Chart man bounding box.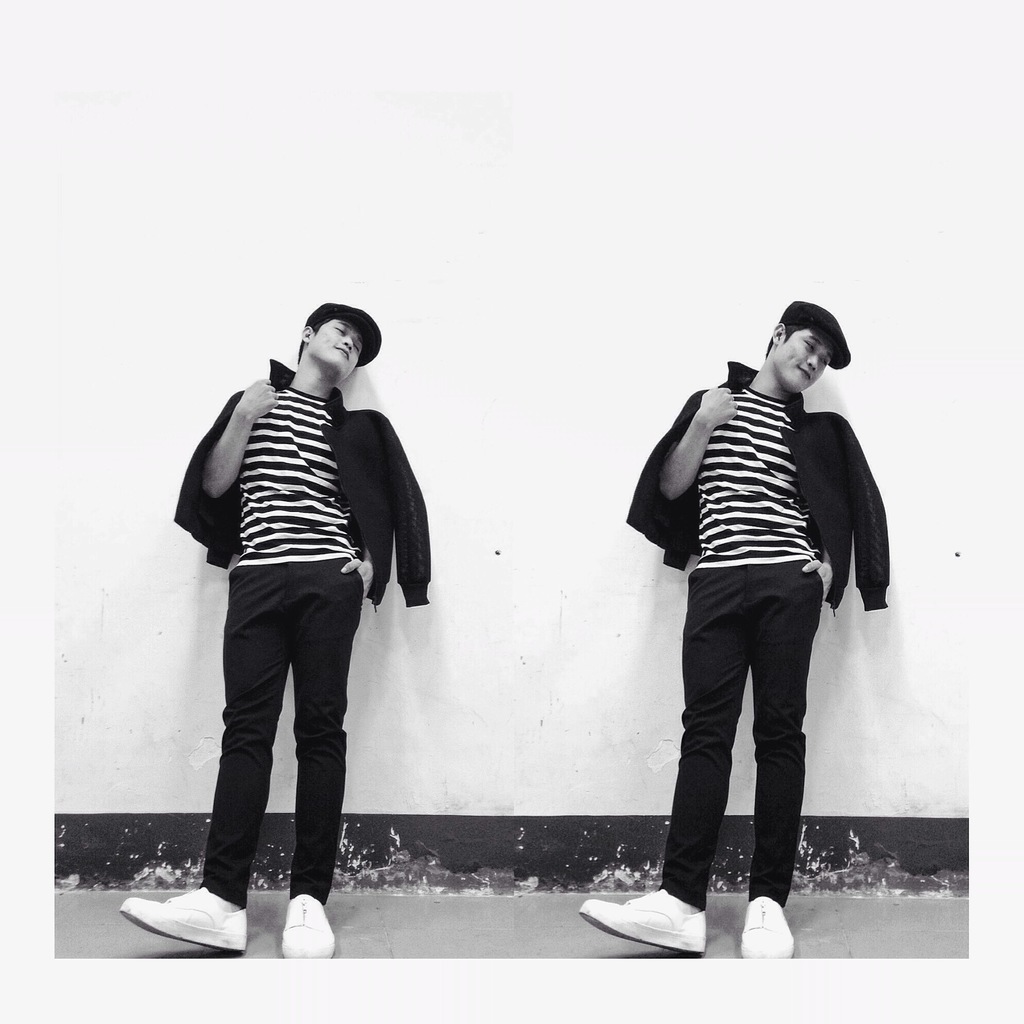
Charted: <bbox>621, 296, 893, 972</bbox>.
